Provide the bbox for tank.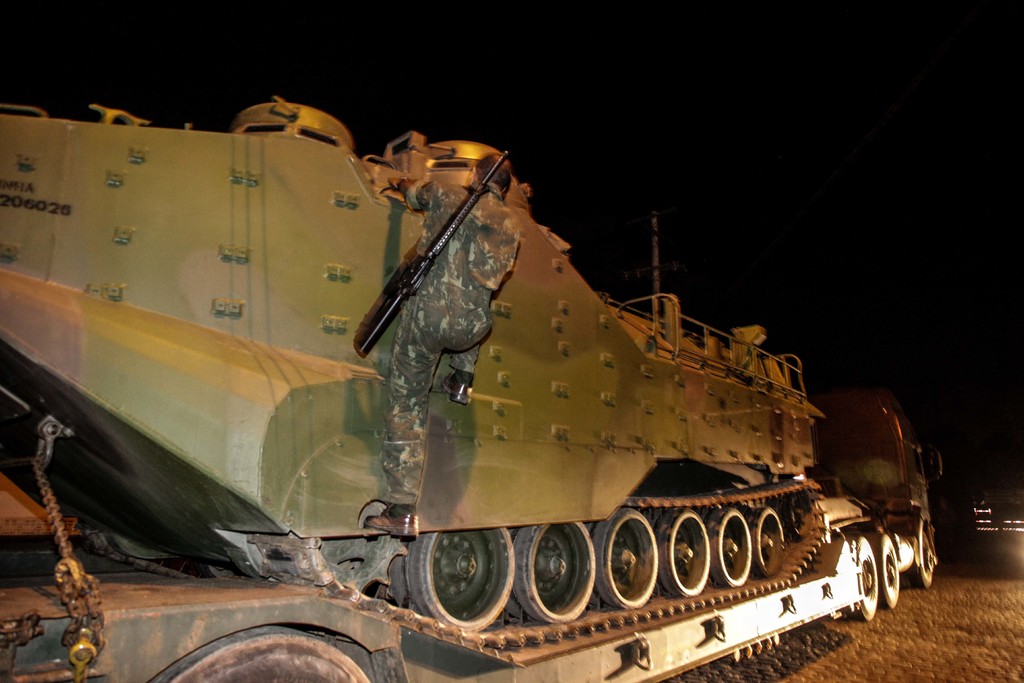
box=[0, 100, 879, 682].
